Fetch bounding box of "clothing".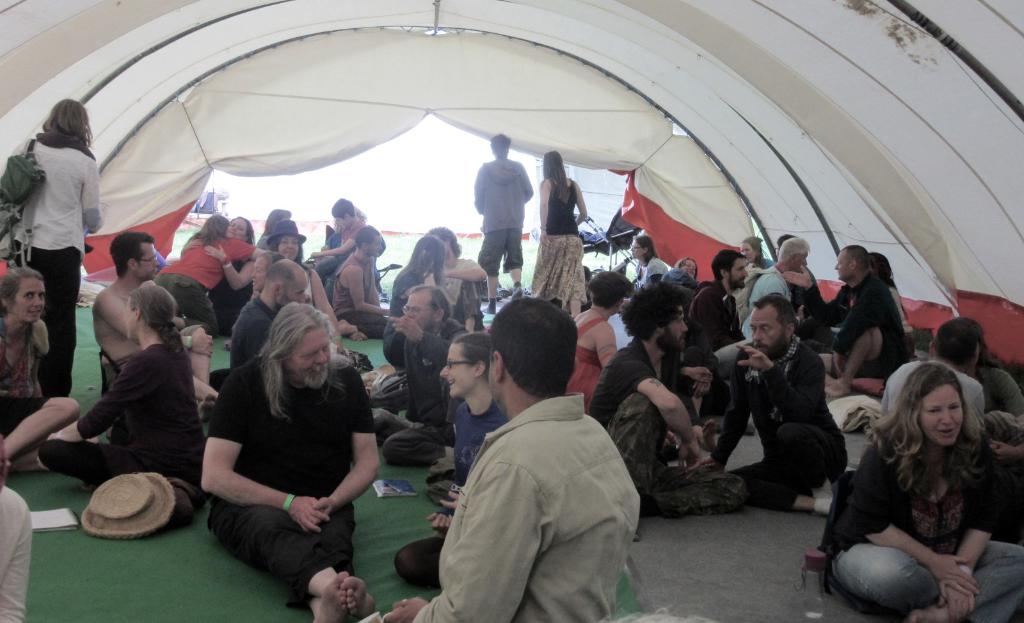
Bbox: (x1=708, y1=334, x2=852, y2=513).
